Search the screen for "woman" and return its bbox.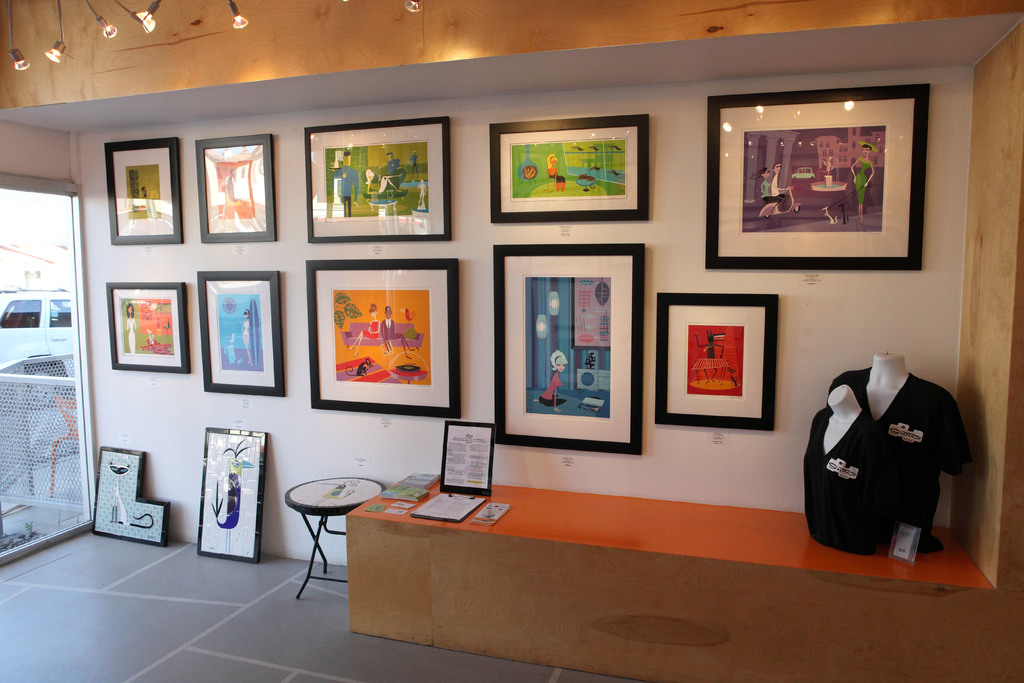
Found: rect(849, 145, 875, 227).
